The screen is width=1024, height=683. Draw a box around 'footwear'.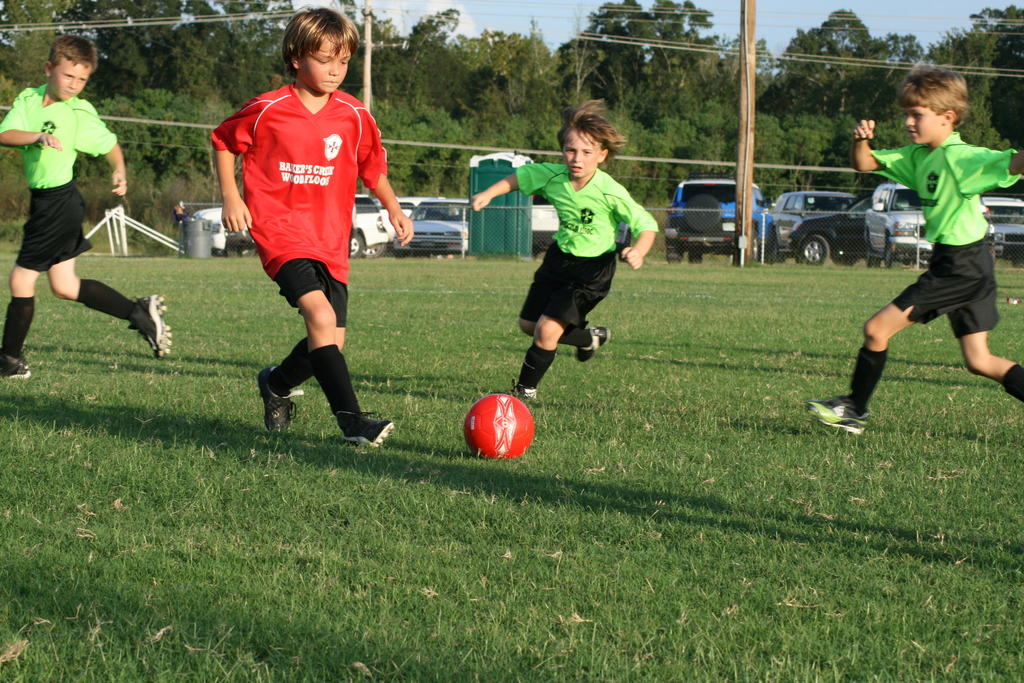
{"x1": 511, "y1": 382, "x2": 532, "y2": 403}.
